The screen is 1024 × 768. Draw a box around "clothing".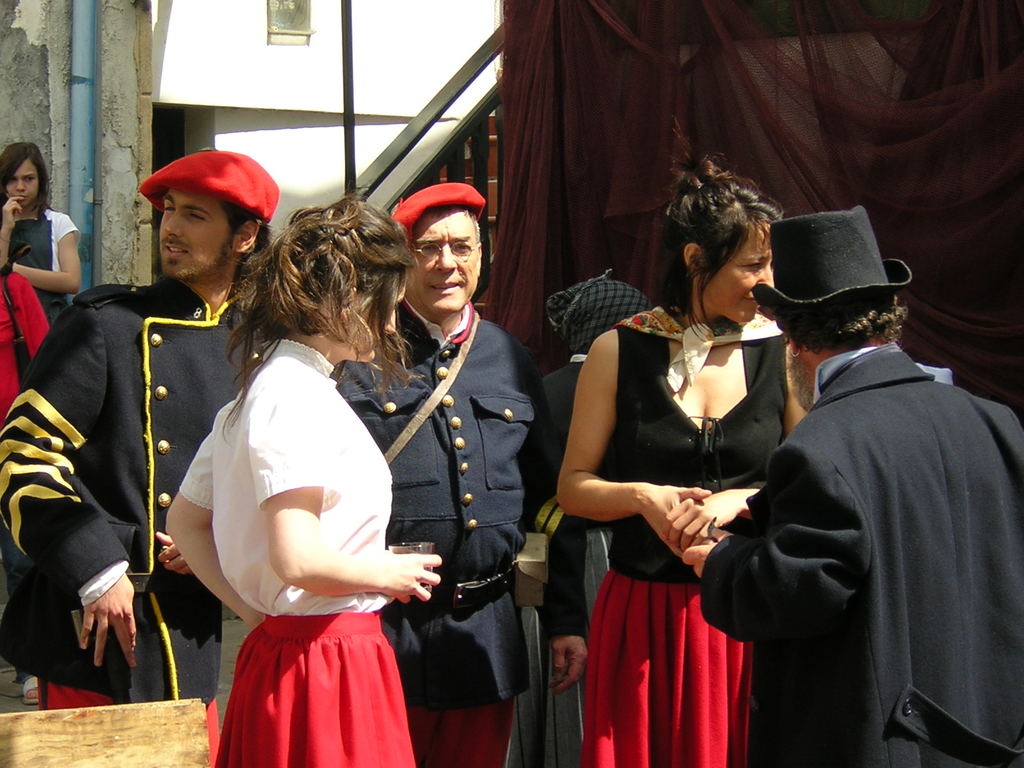
locate(333, 301, 588, 767).
